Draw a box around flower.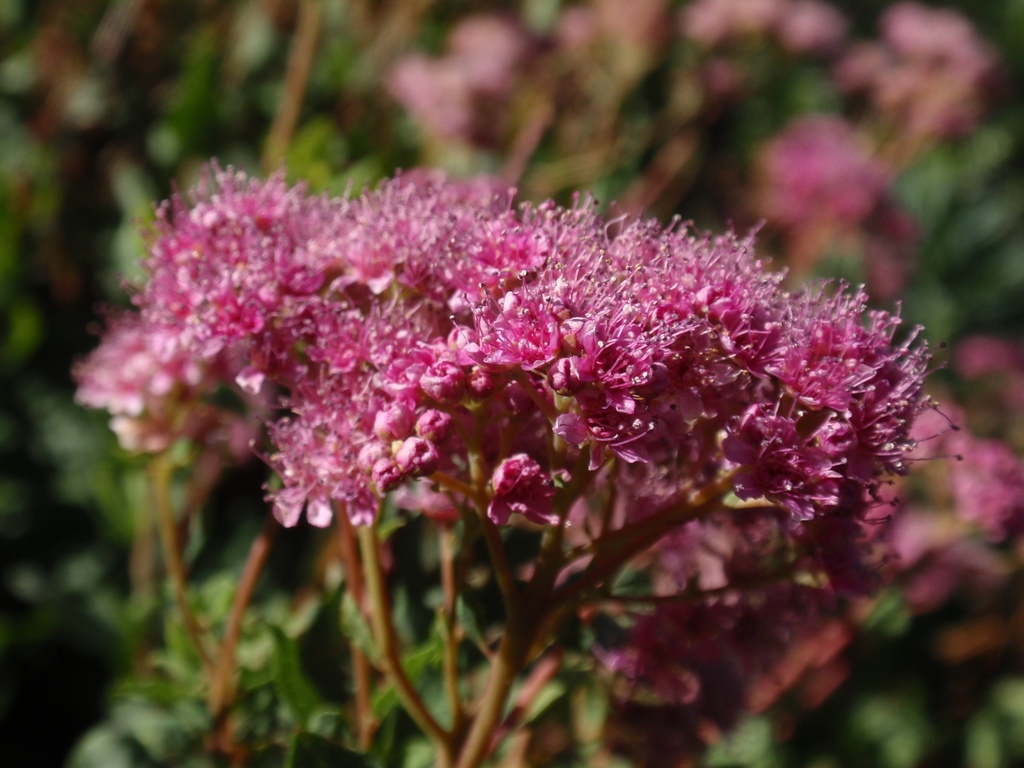
[left=76, top=154, right=943, bottom=646].
